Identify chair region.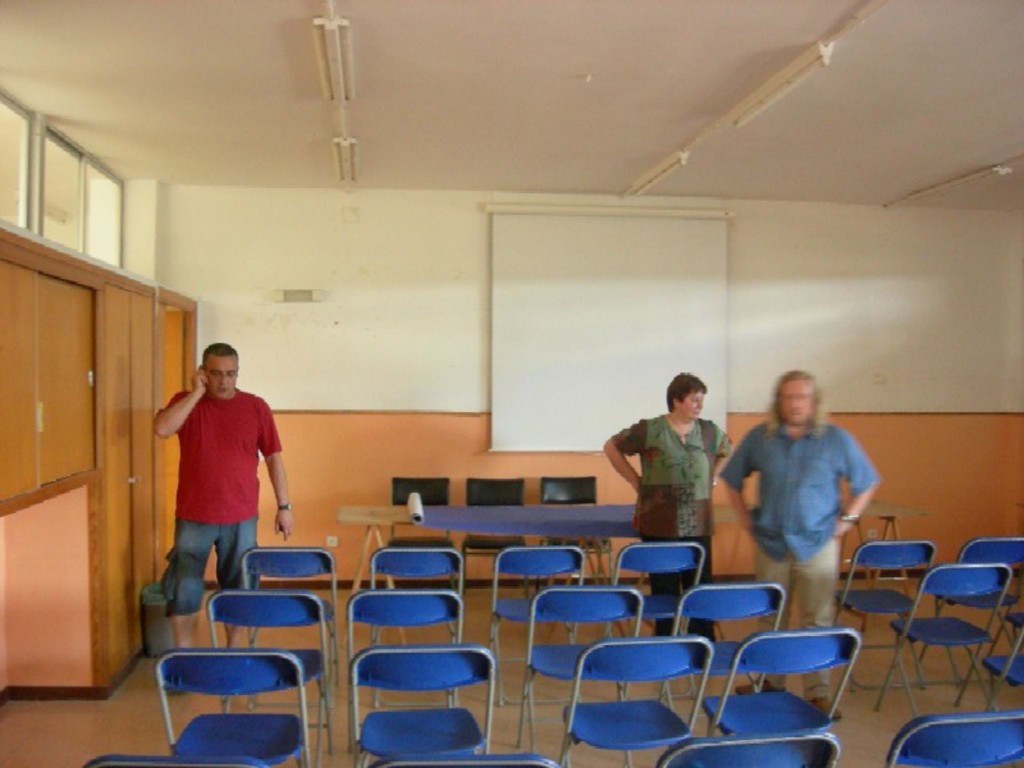
Region: 616/541/703/643.
